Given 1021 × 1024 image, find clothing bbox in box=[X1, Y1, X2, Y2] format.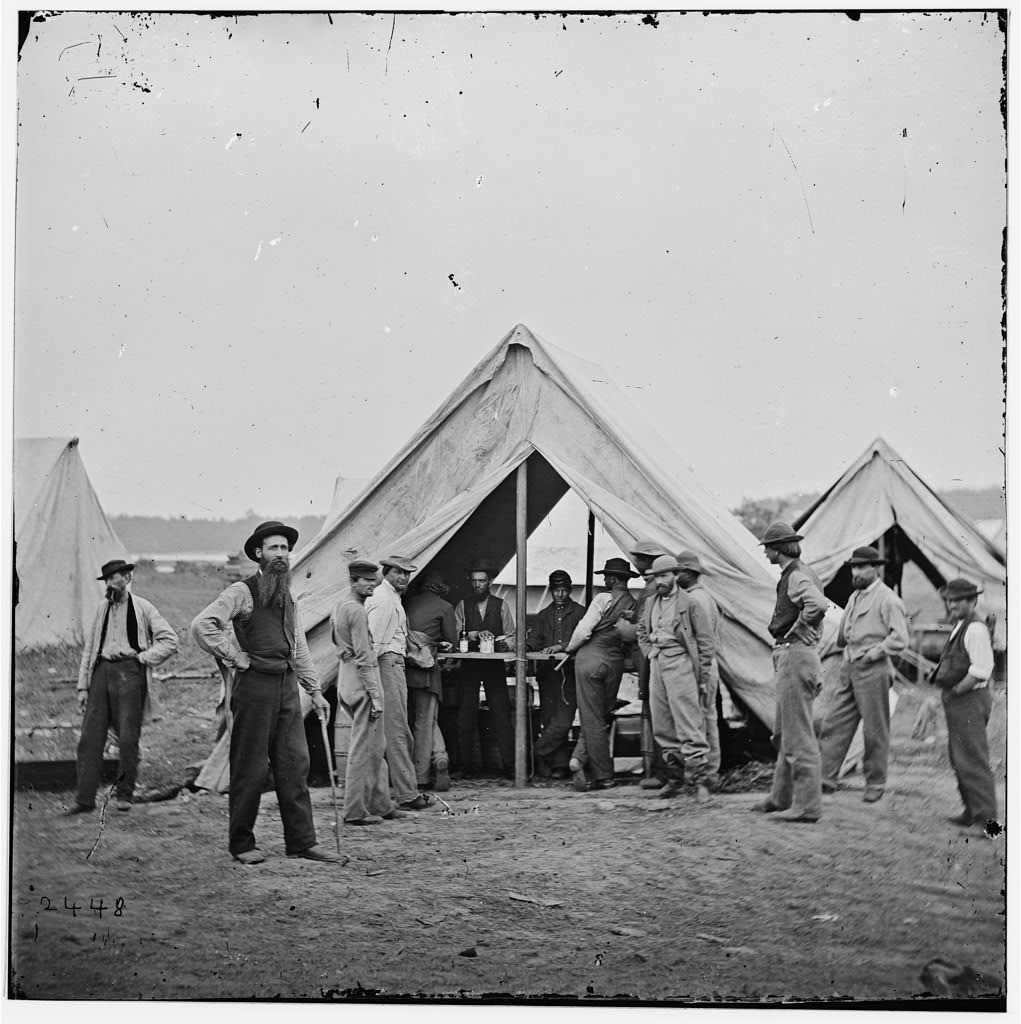
box=[72, 587, 179, 808].
